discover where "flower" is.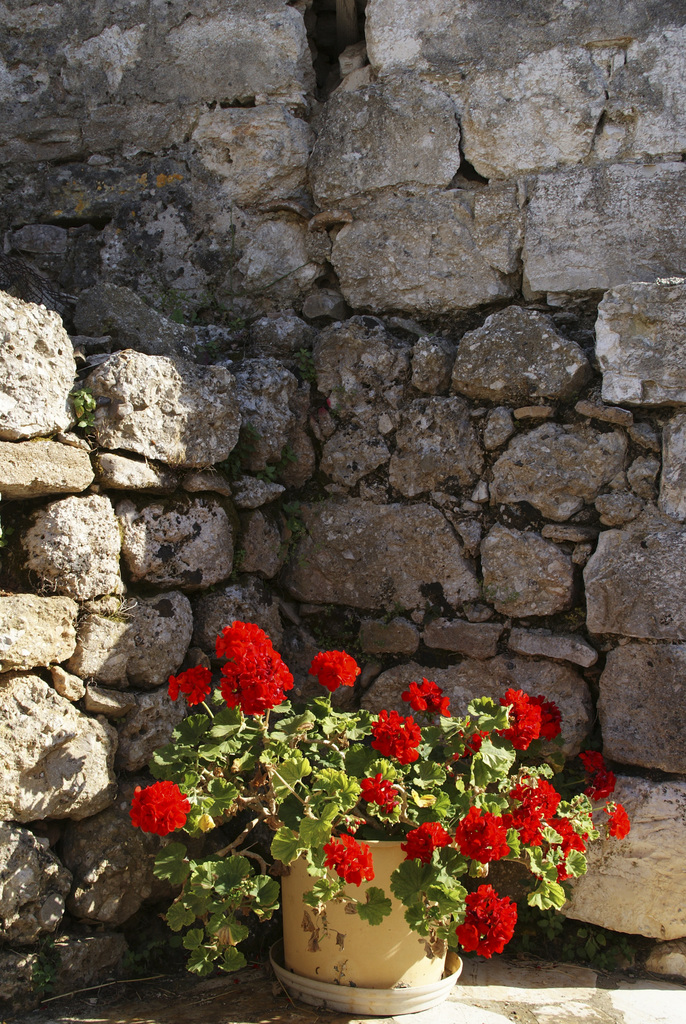
Discovered at [494,687,544,755].
